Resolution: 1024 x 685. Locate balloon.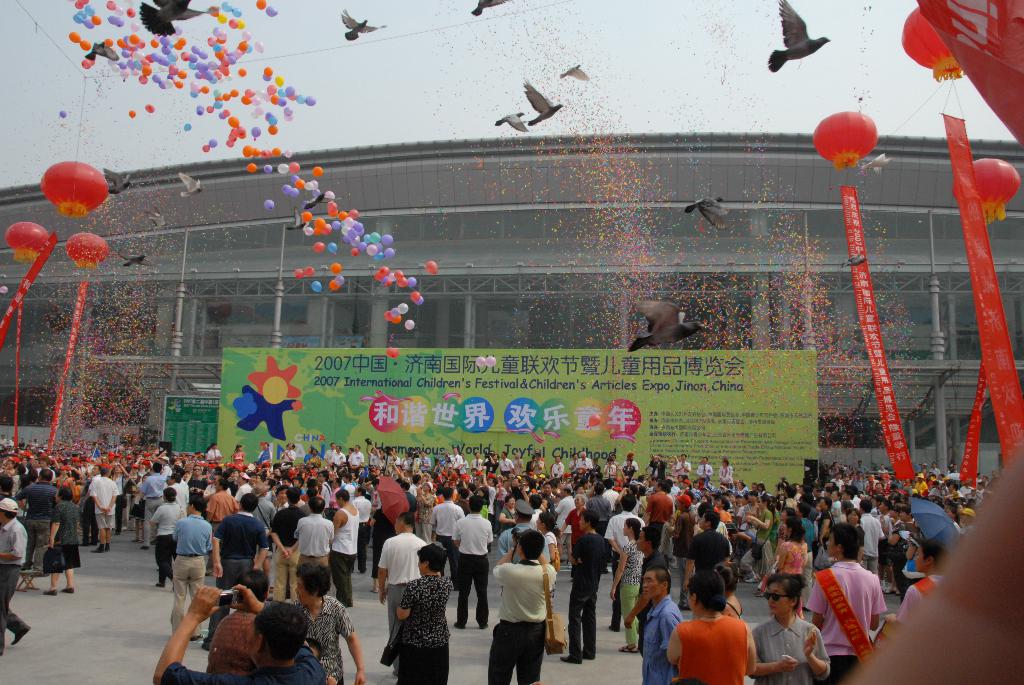
rect(275, 161, 289, 175).
